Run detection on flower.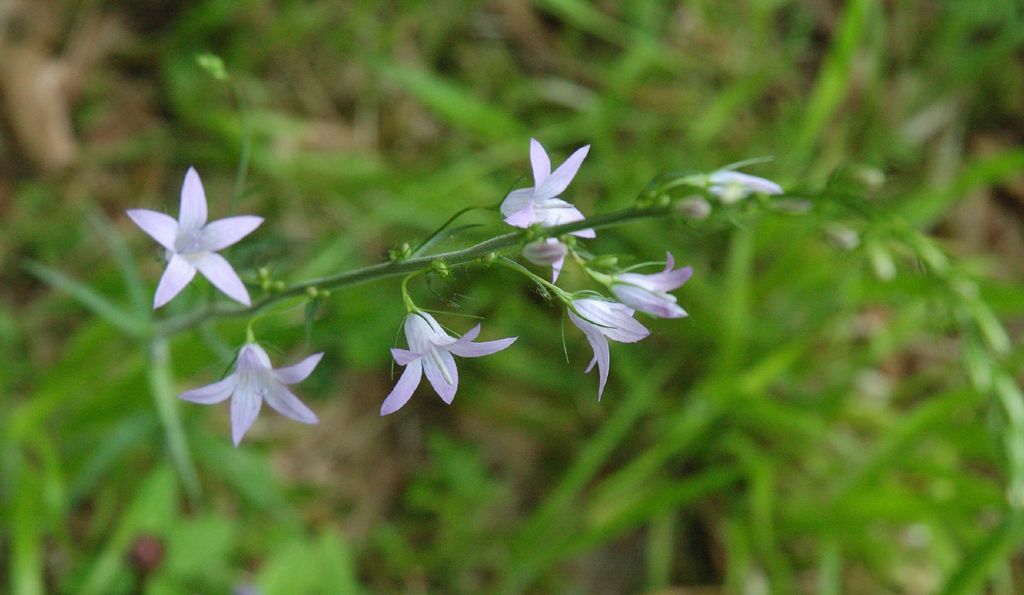
Result: 189:326:321:444.
